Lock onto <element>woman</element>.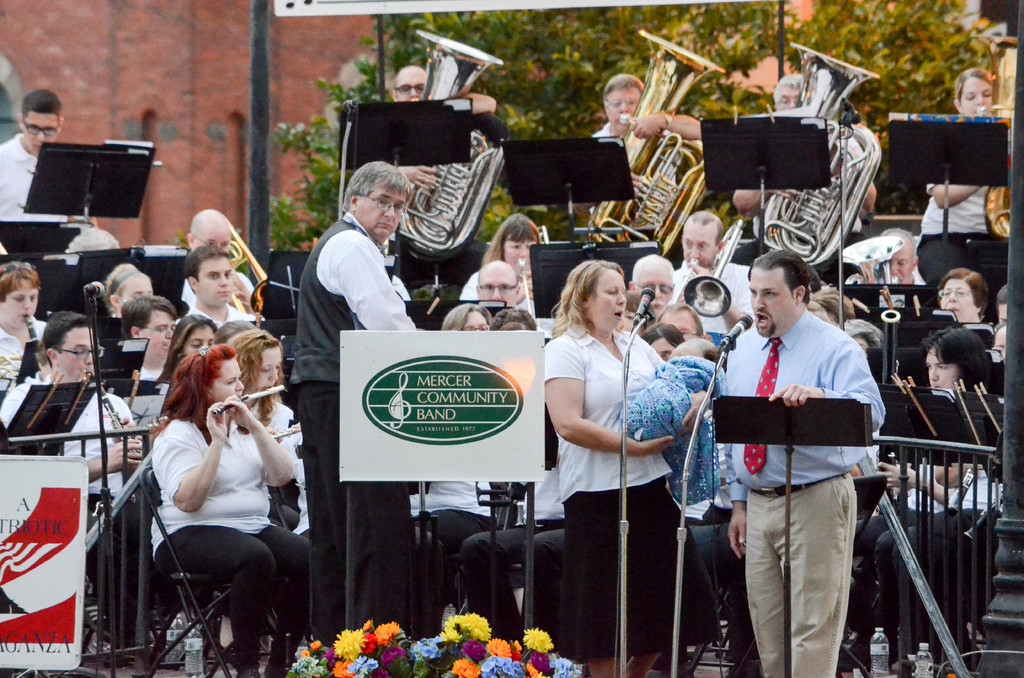
Locked: rect(938, 264, 986, 322).
